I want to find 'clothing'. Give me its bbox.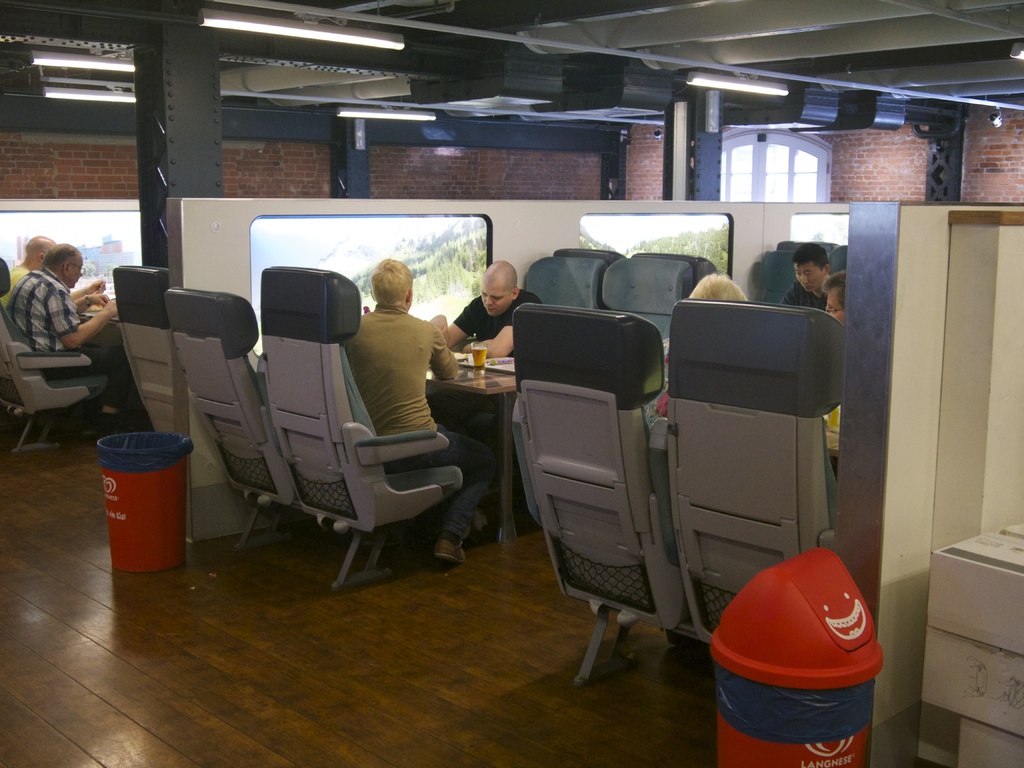
x1=454 y1=288 x2=543 y2=360.
